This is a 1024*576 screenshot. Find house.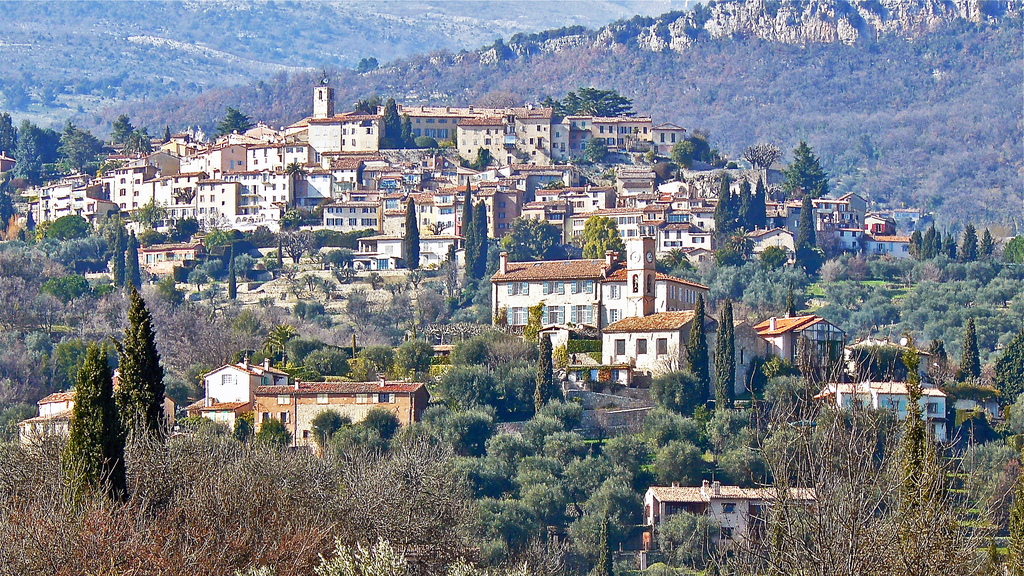
Bounding box: (594,300,703,369).
